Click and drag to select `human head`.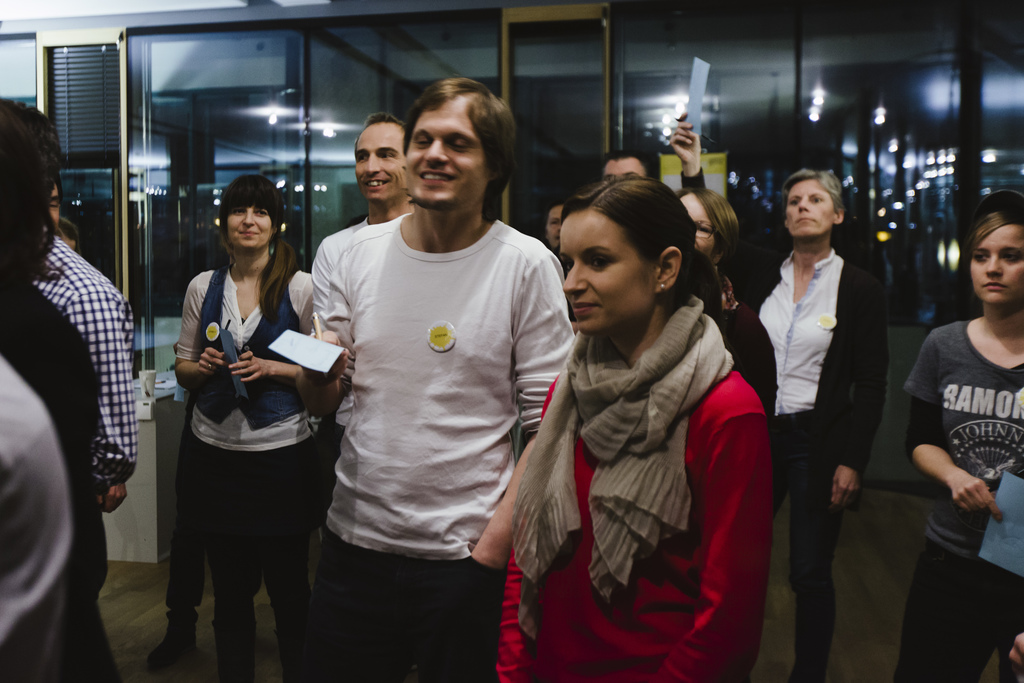
Selection: BBox(223, 174, 279, 249).
